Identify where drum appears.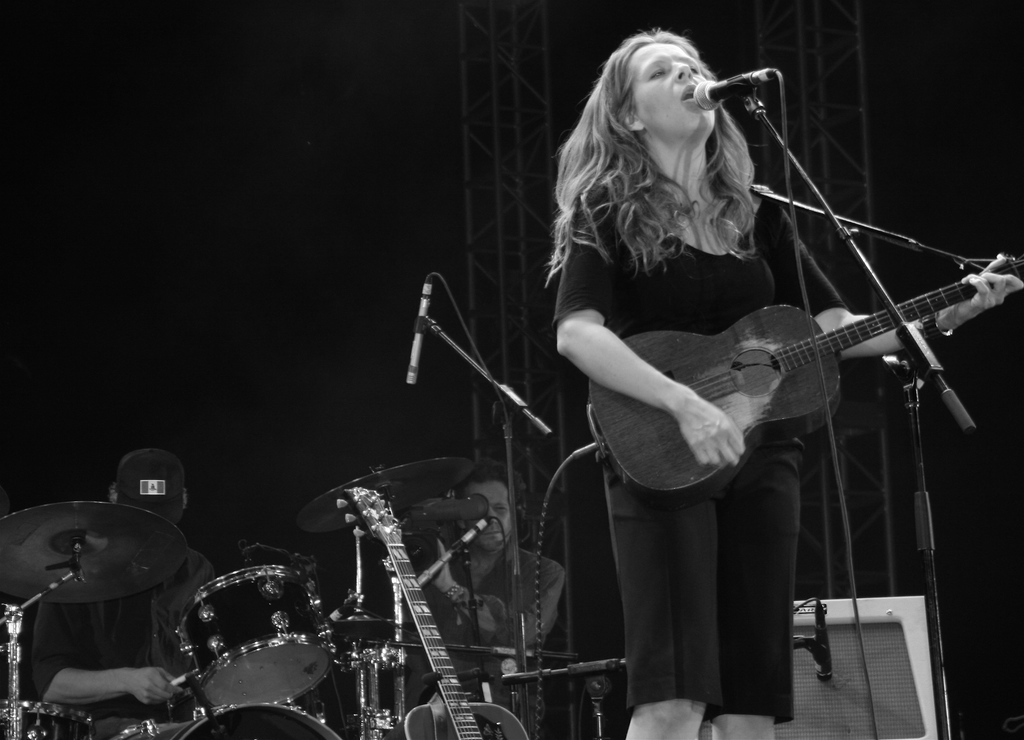
Appears at rect(193, 640, 351, 737).
